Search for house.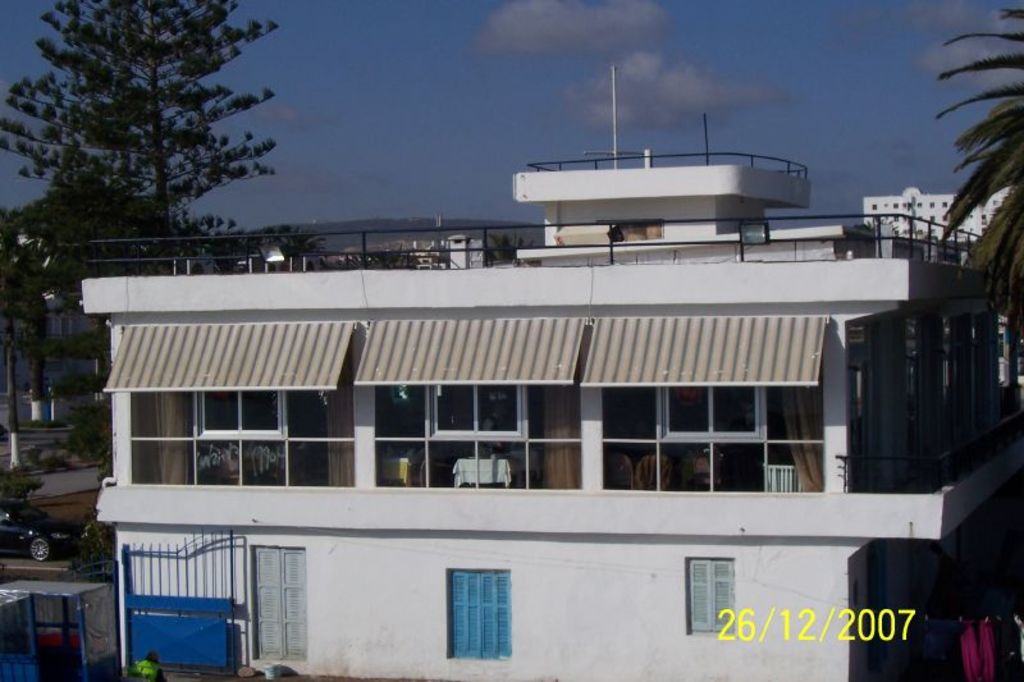
Found at detection(64, 148, 1023, 633).
